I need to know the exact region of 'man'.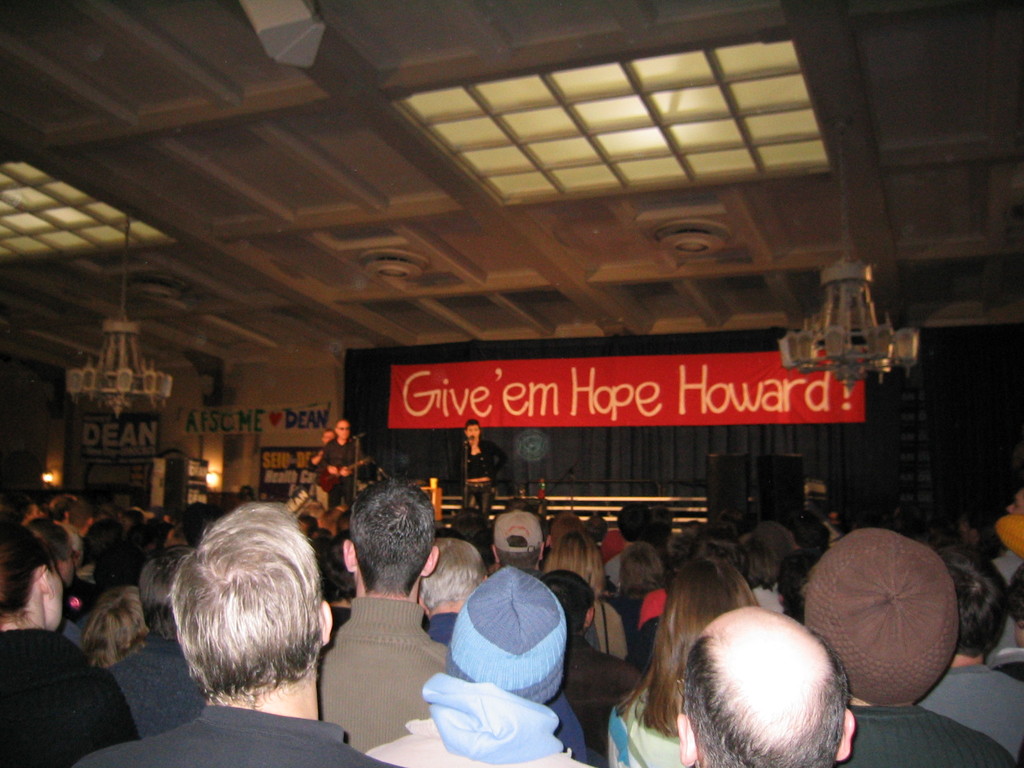
Region: bbox=(321, 420, 361, 509).
